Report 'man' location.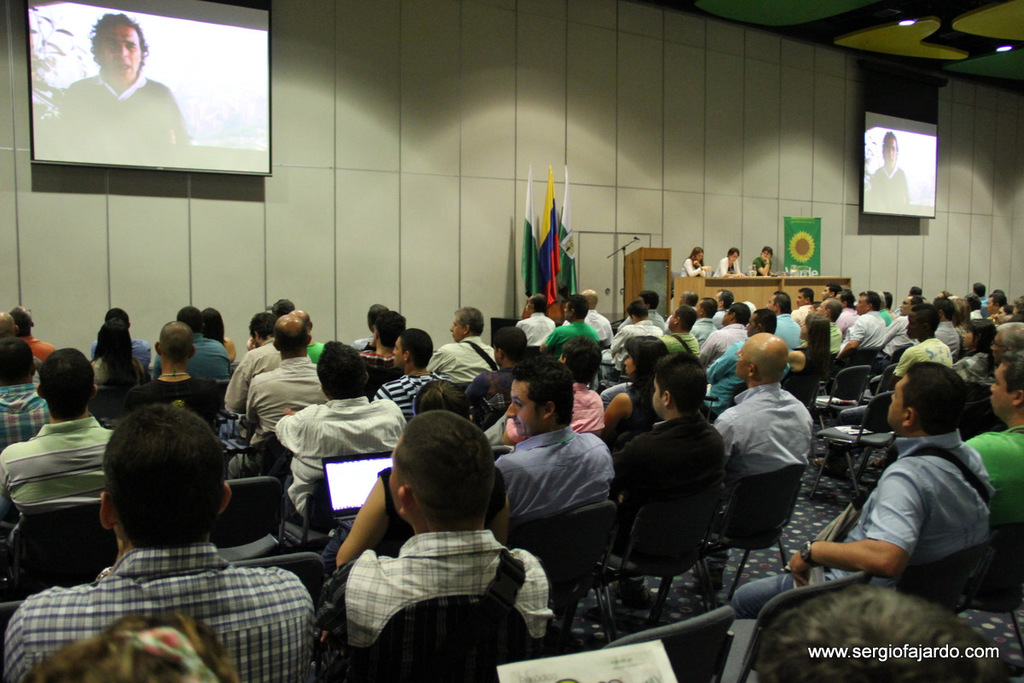
Report: region(356, 305, 393, 346).
